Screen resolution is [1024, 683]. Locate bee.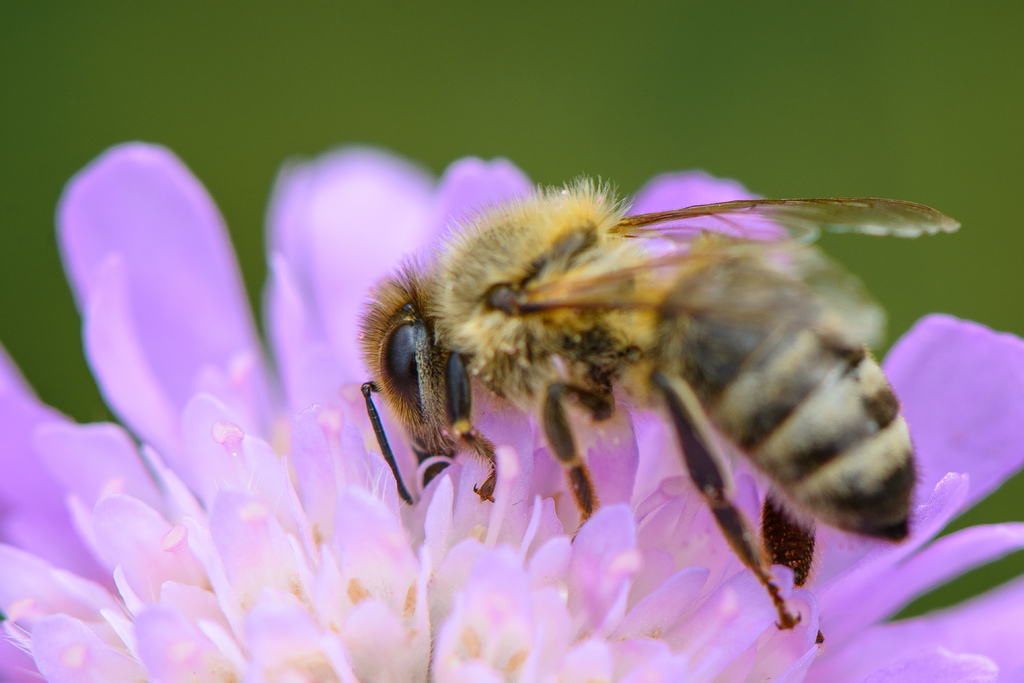
locate(359, 174, 962, 630).
